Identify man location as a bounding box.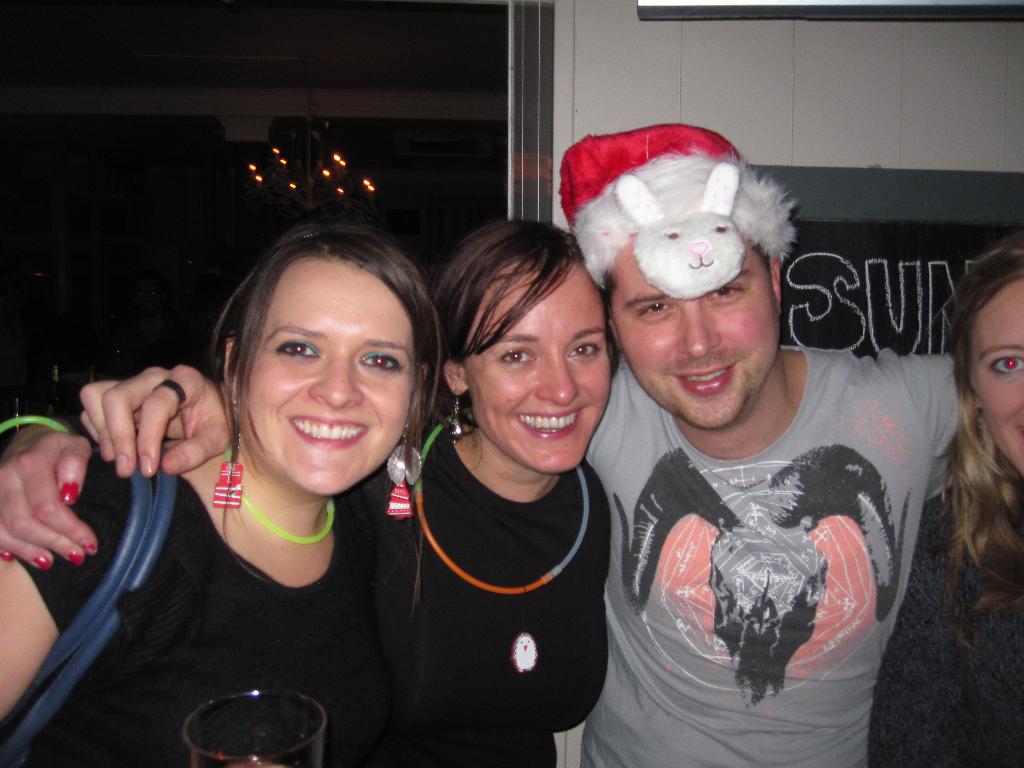
<bbox>76, 129, 958, 767</bbox>.
